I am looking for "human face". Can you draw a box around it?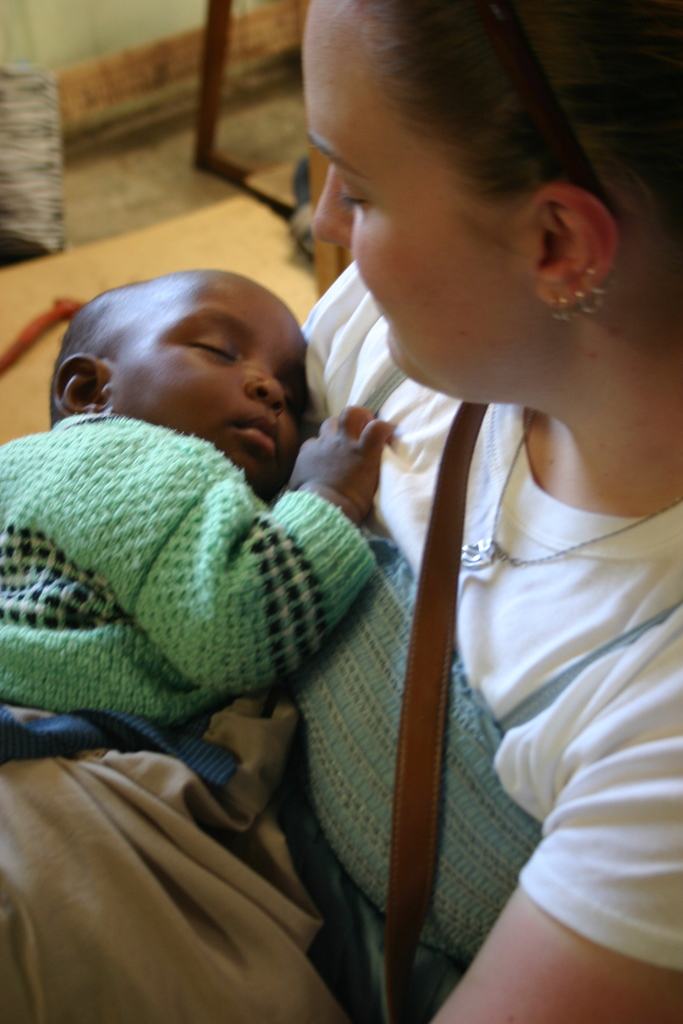
Sure, the bounding box is BBox(104, 282, 309, 488).
